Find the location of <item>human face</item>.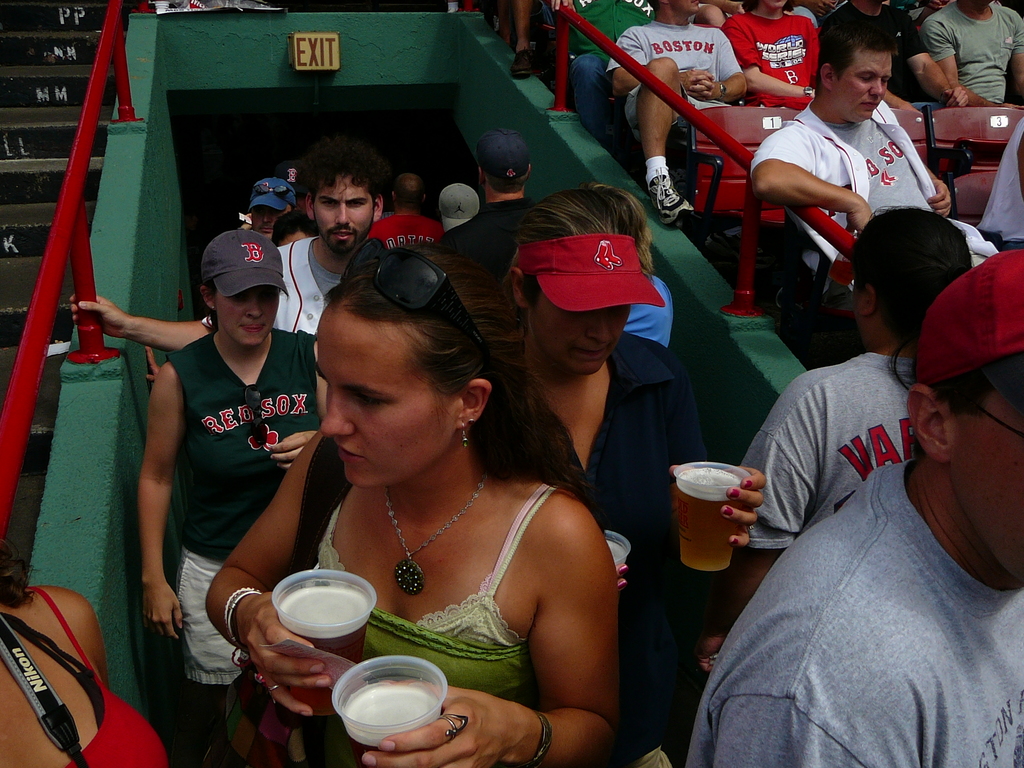
Location: region(315, 310, 459, 490).
